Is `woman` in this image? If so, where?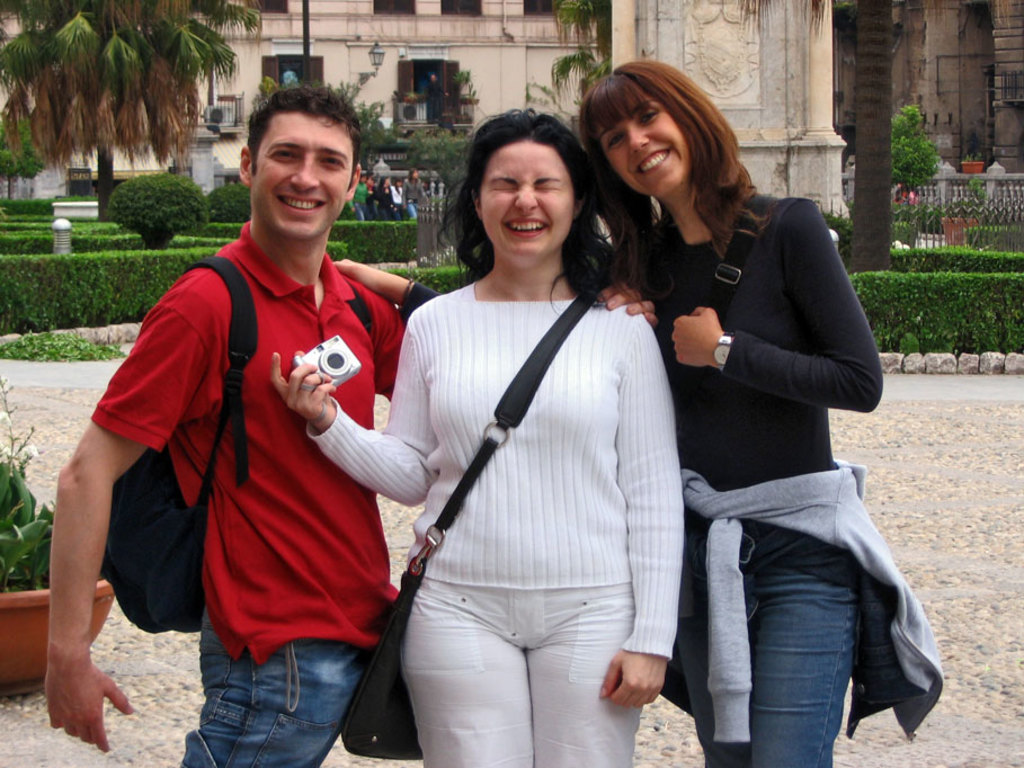
Yes, at BBox(376, 173, 407, 230).
